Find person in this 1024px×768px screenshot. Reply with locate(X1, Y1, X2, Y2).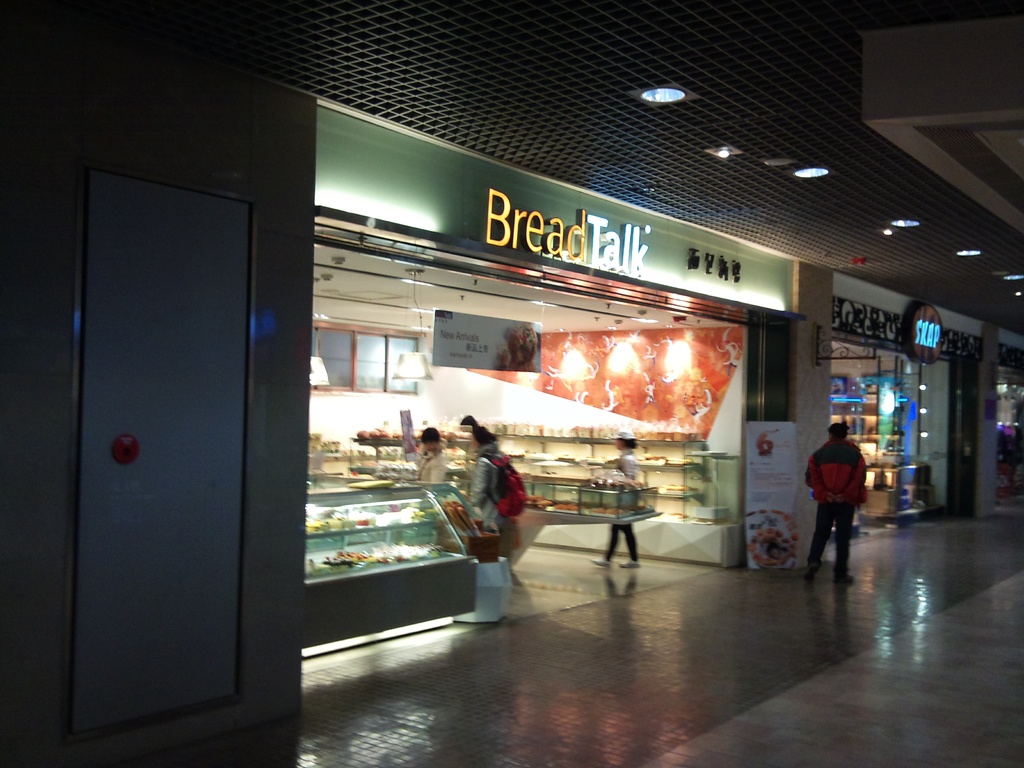
locate(414, 429, 449, 482).
